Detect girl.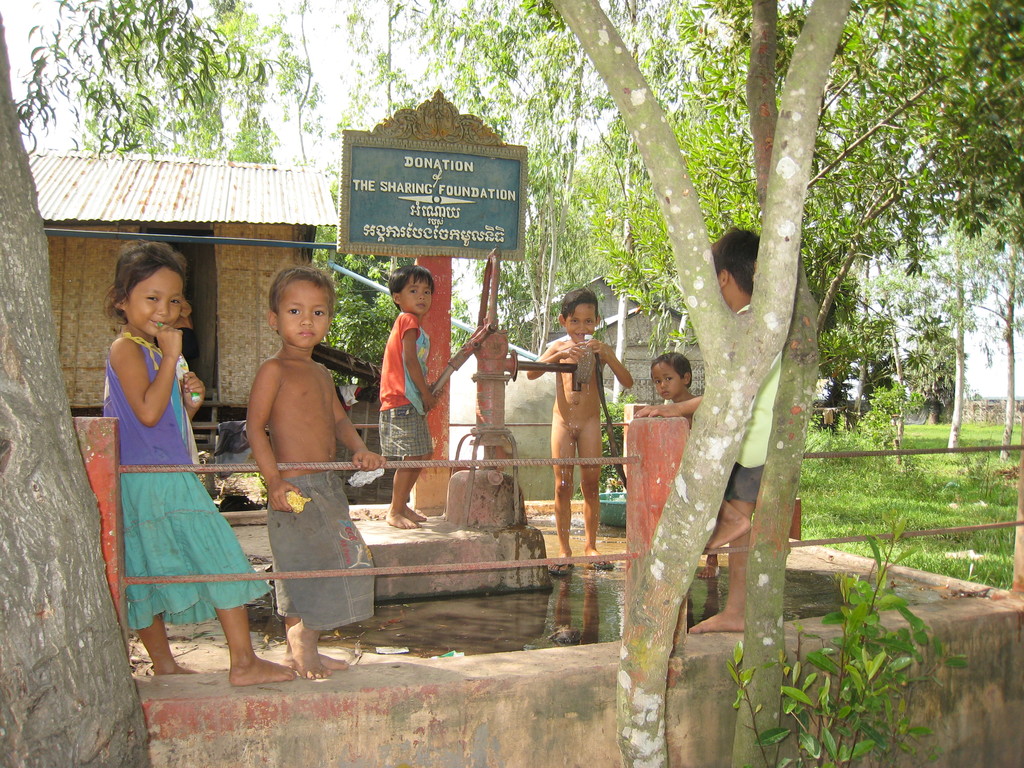
Detected at box(96, 240, 302, 687).
